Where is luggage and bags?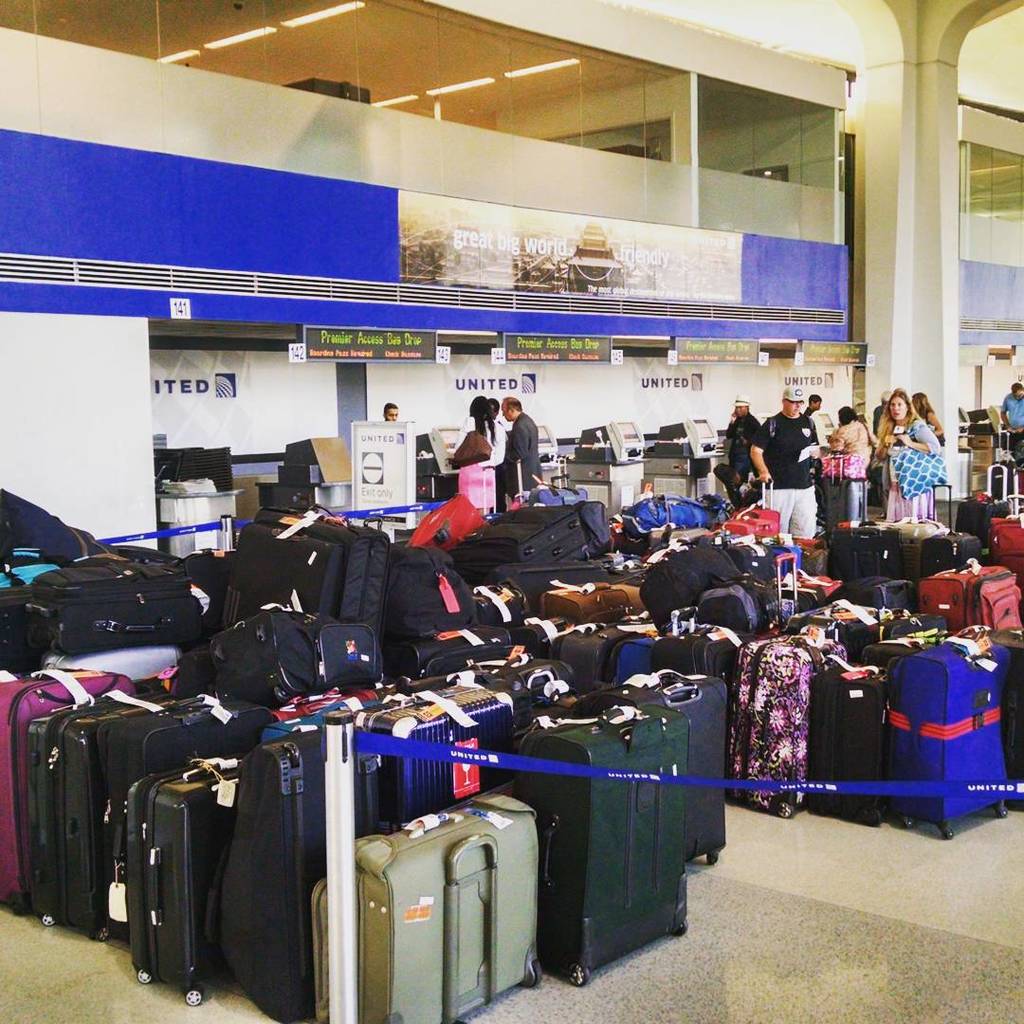
[410, 492, 487, 549].
